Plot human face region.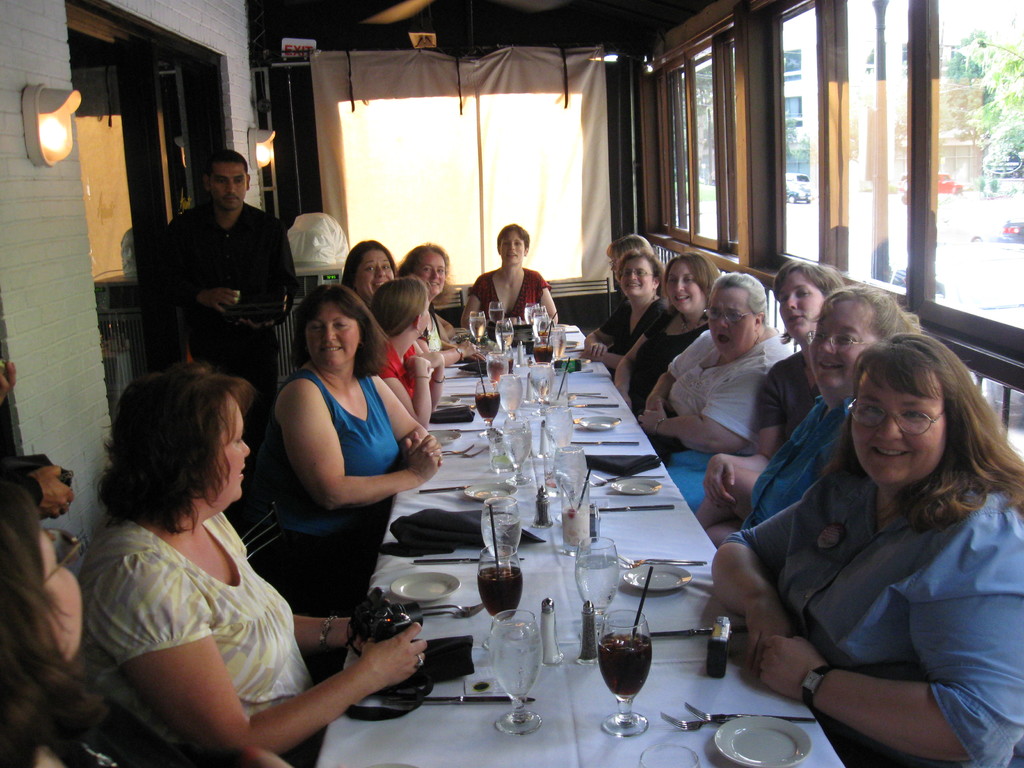
Plotted at select_region(778, 265, 829, 342).
